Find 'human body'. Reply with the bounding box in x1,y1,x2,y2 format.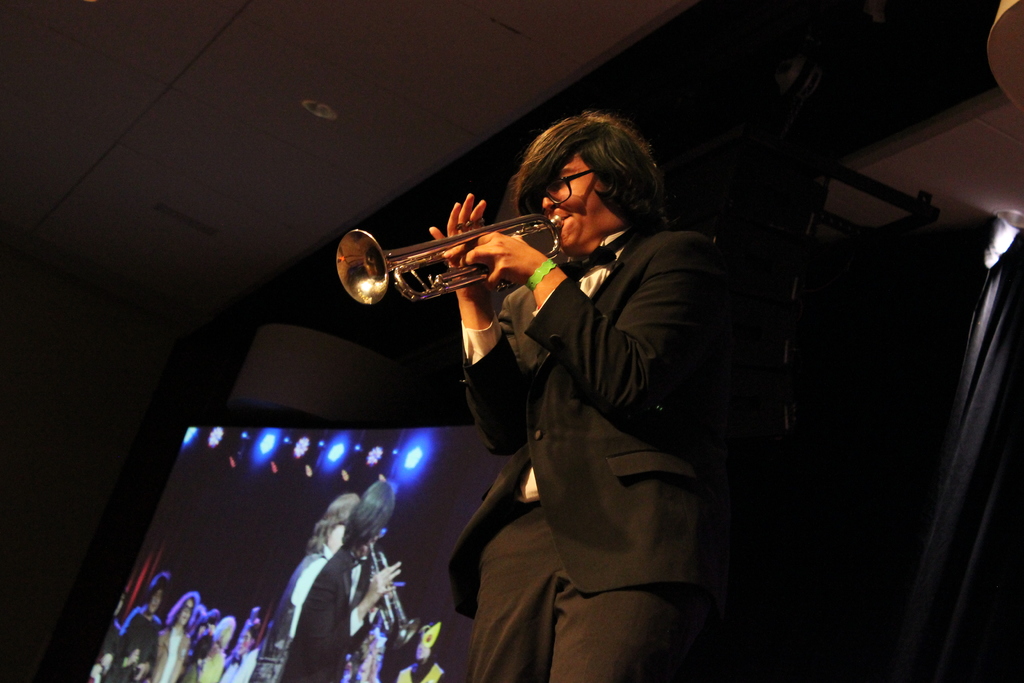
197,648,228,682.
